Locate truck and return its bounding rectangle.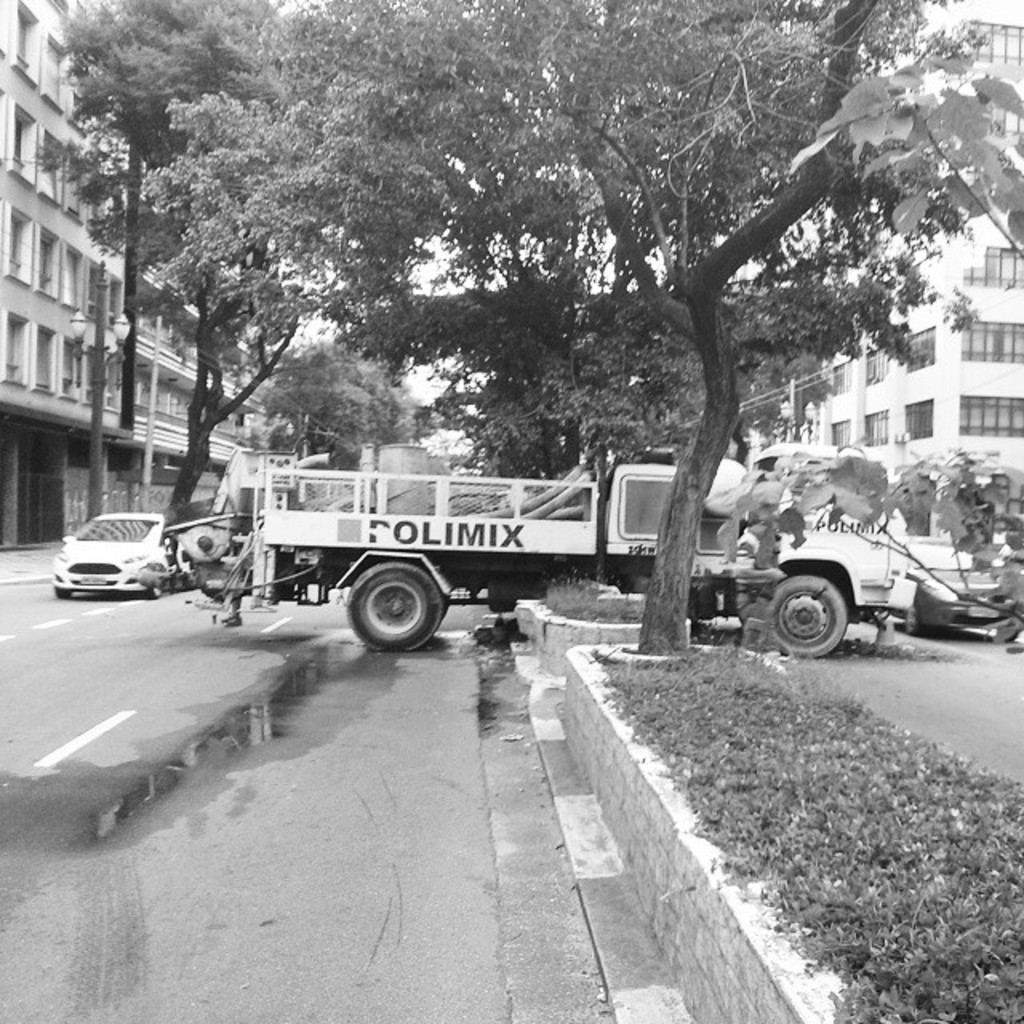
[x1=166, y1=451, x2=926, y2=654].
